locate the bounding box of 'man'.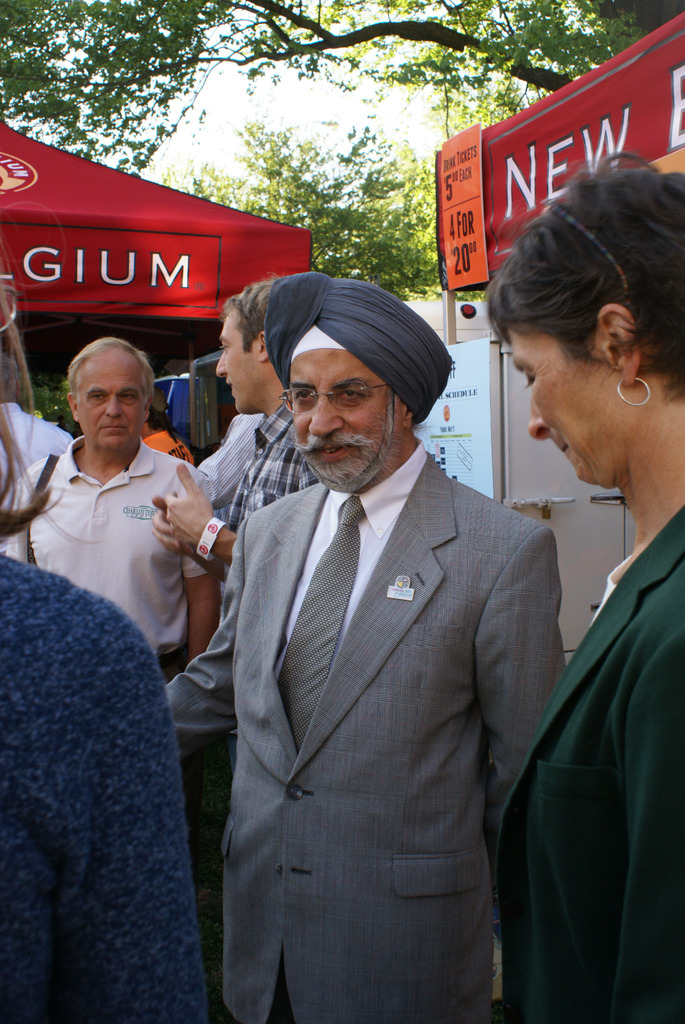
Bounding box: bbox=(155, 273, 326, 719).
